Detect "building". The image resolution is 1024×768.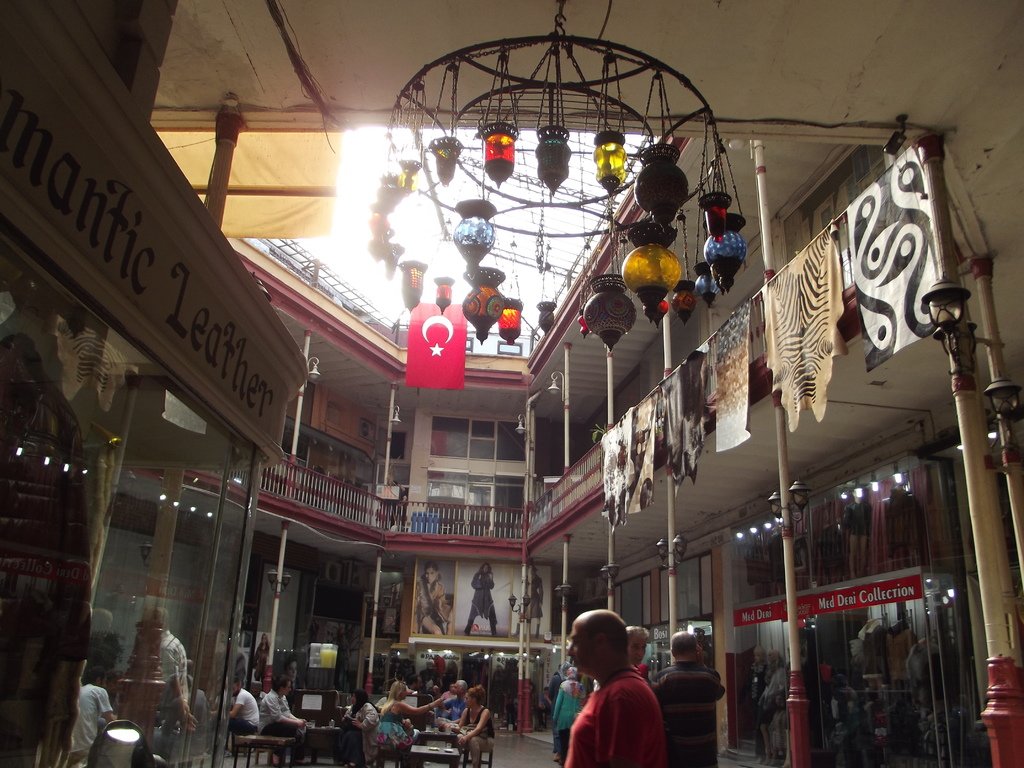
(0, 0, 1023, 767).
